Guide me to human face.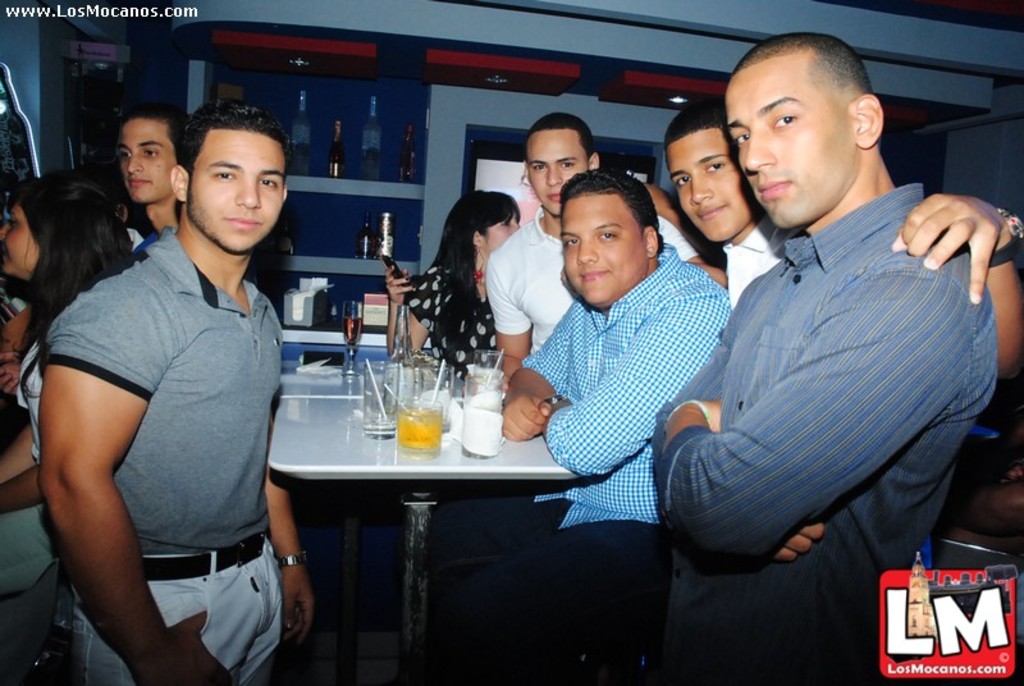
Guidance: left=180, top=122, right=285, bottom=257.
